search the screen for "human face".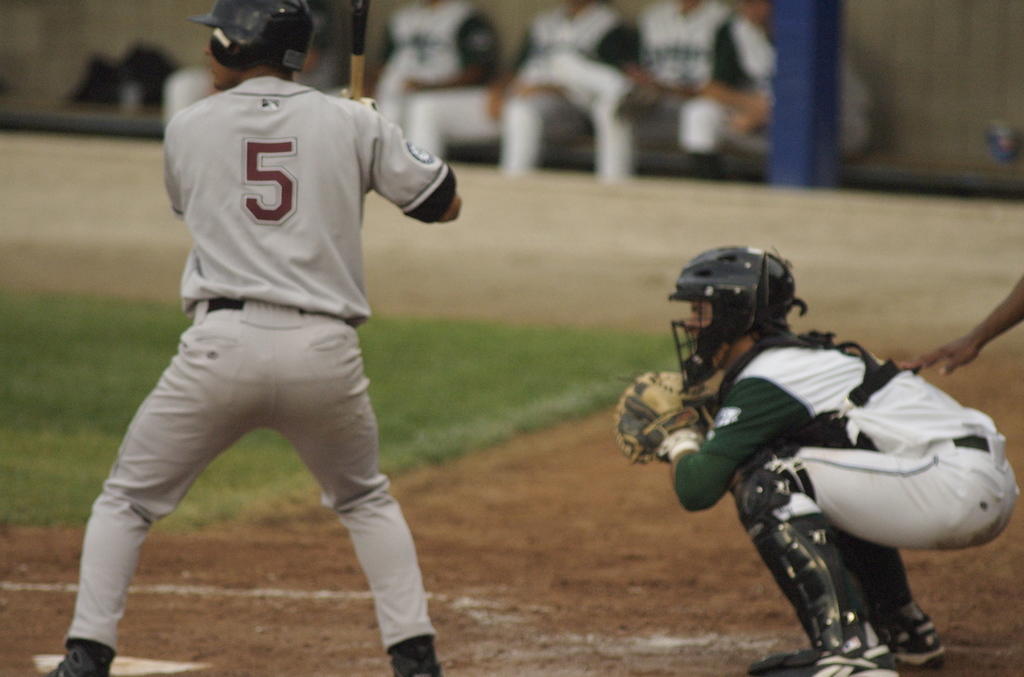
Found at (684, 302, 714, 330).
